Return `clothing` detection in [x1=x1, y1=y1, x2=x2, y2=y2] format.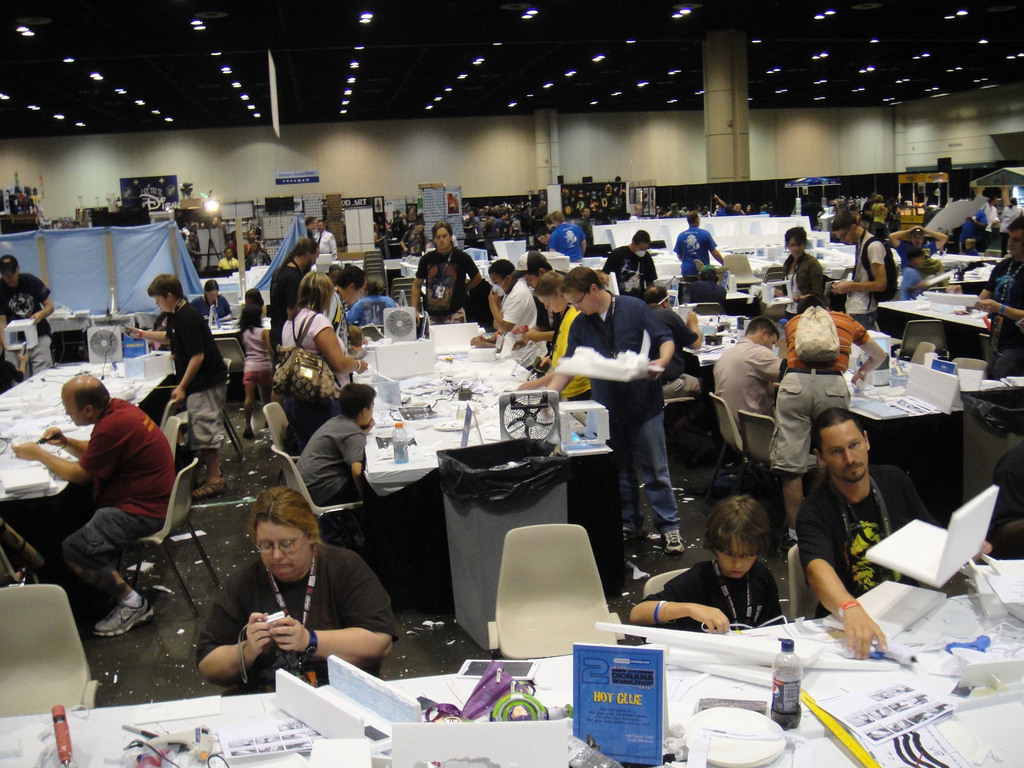
[x1=849, y1=227, x2=889, y2=310].
